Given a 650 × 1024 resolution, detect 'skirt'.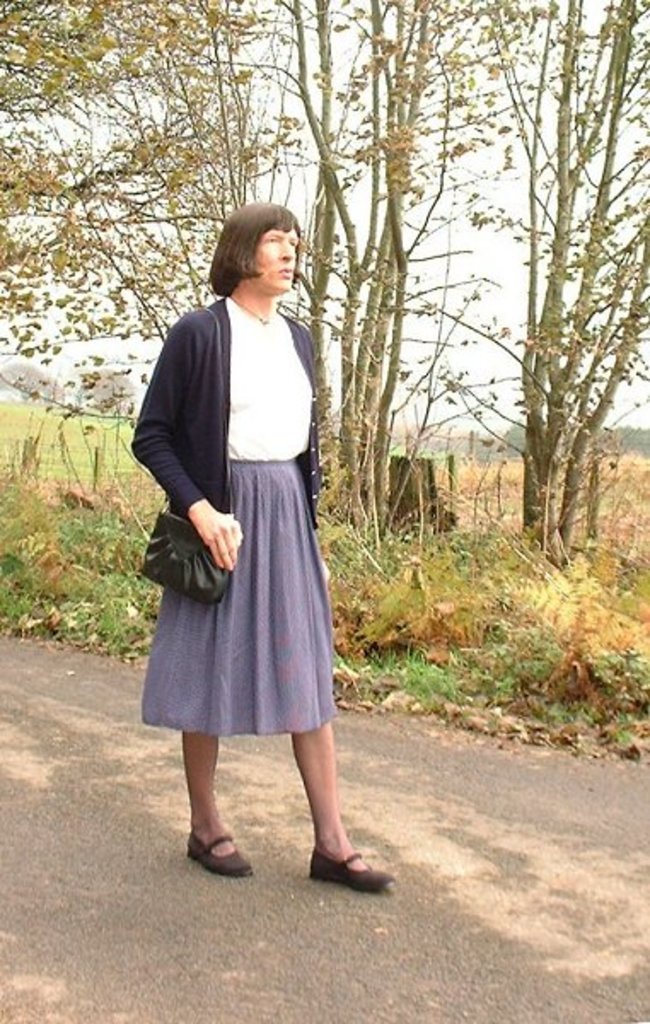
{"left": 135, "top": 463, "right": 334, "bottom": 736}.
